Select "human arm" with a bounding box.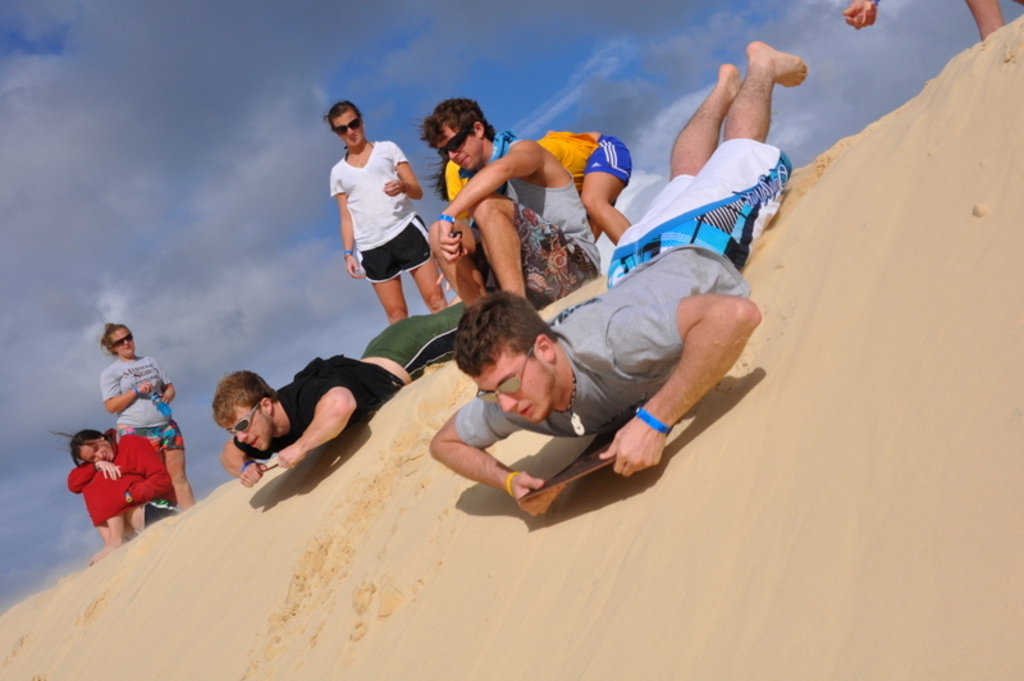
pyautogui.locateOnScreen(376, 138, 424, 198).
